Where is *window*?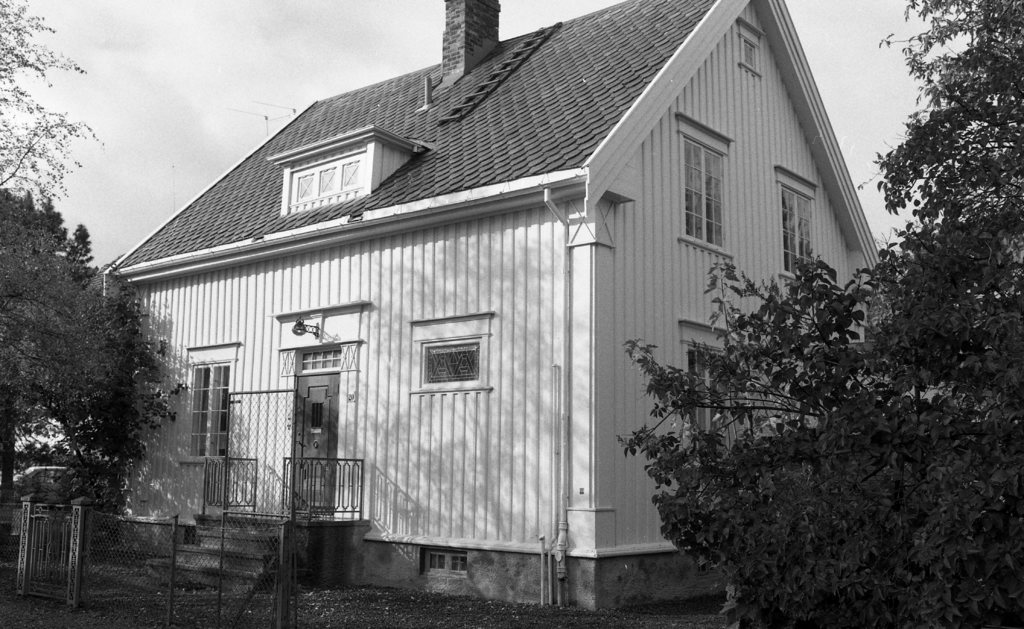
select_region(178, 338, 241, 461).
